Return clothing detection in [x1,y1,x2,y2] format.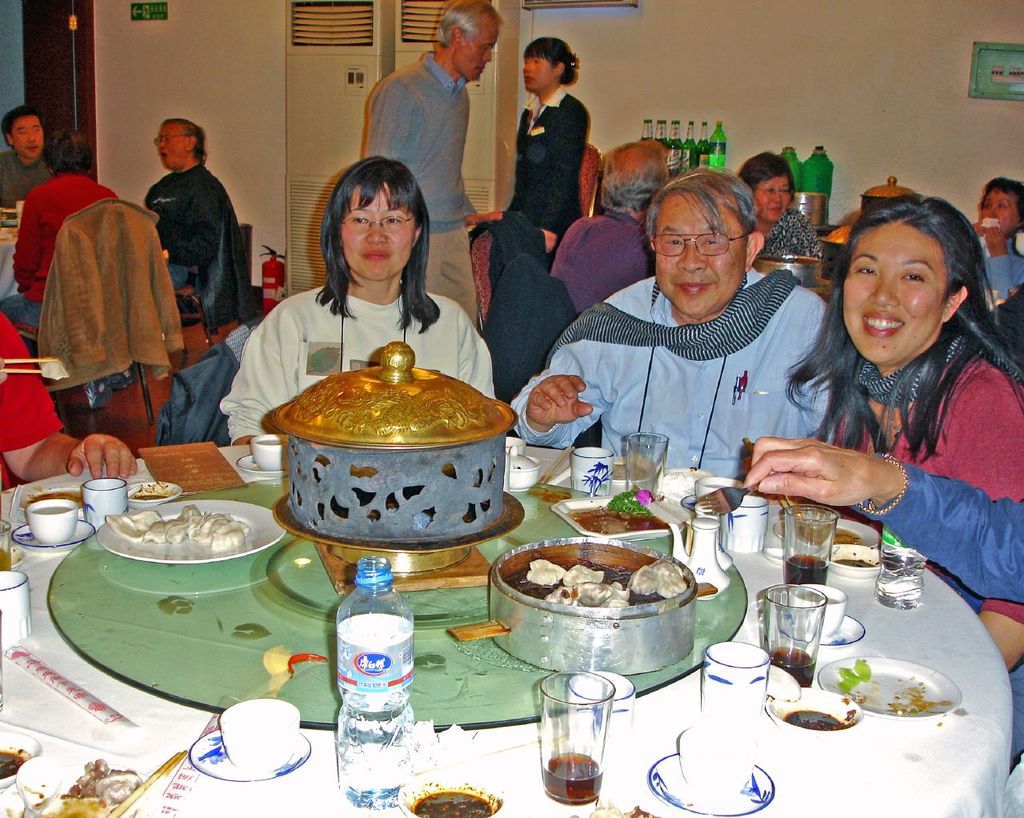
[860,461,1023,595].
